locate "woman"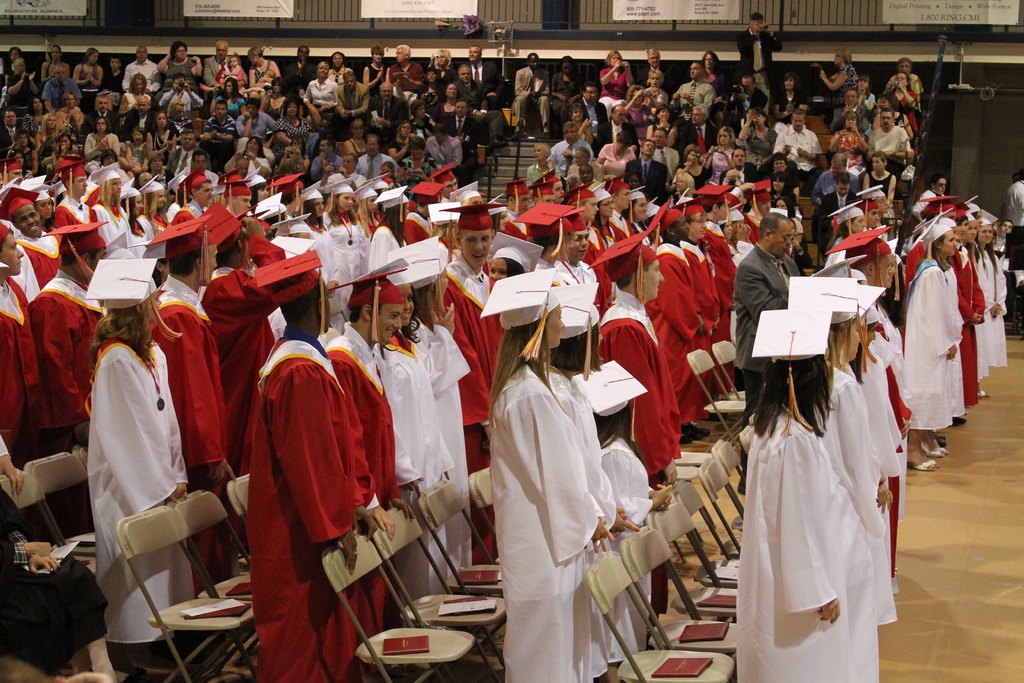
<box>525,138,560,188</box>
